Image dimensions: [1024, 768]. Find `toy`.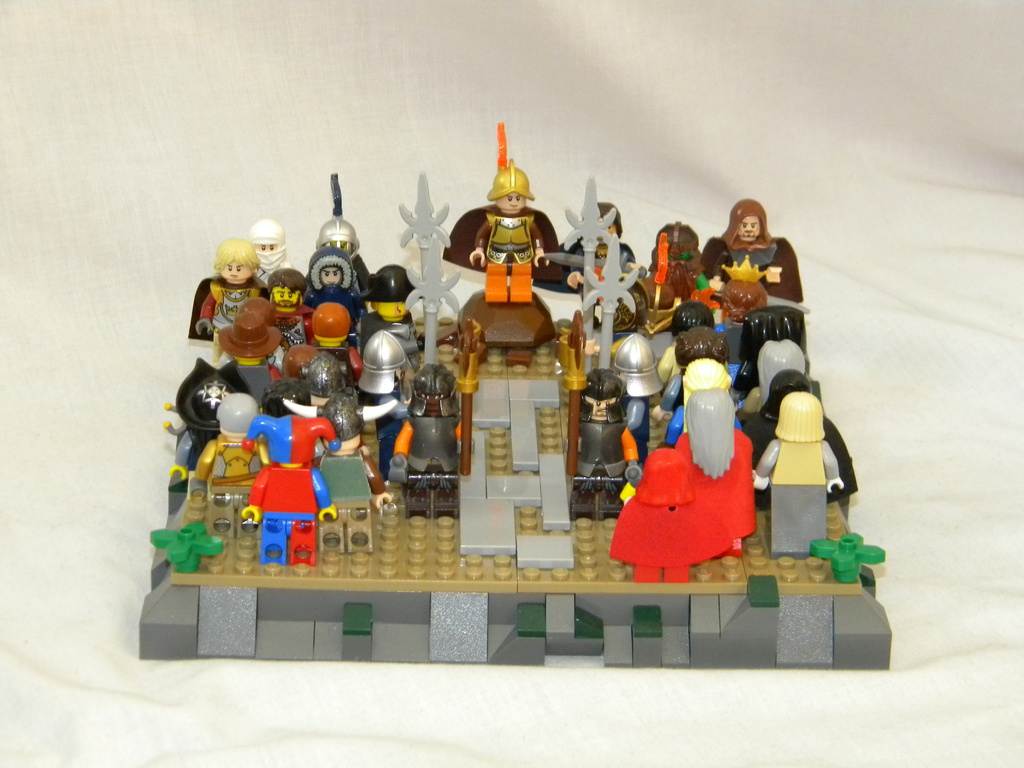
218 313 288 405.
